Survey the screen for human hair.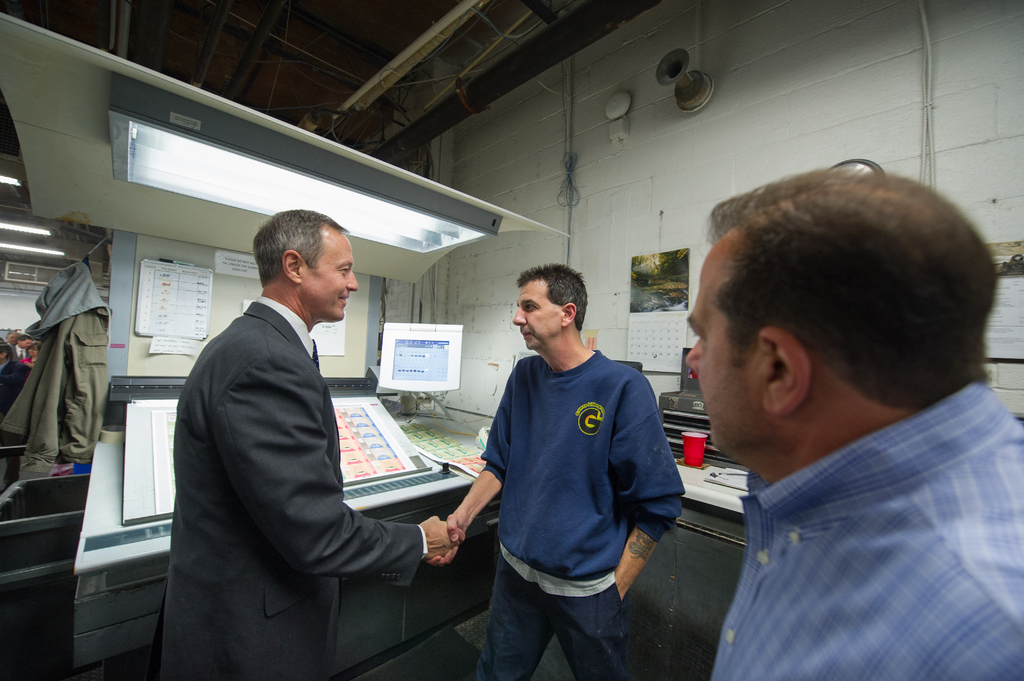
Survey found: {"left": 249, "top": 204, "right": 346, "bottom": 285}.
